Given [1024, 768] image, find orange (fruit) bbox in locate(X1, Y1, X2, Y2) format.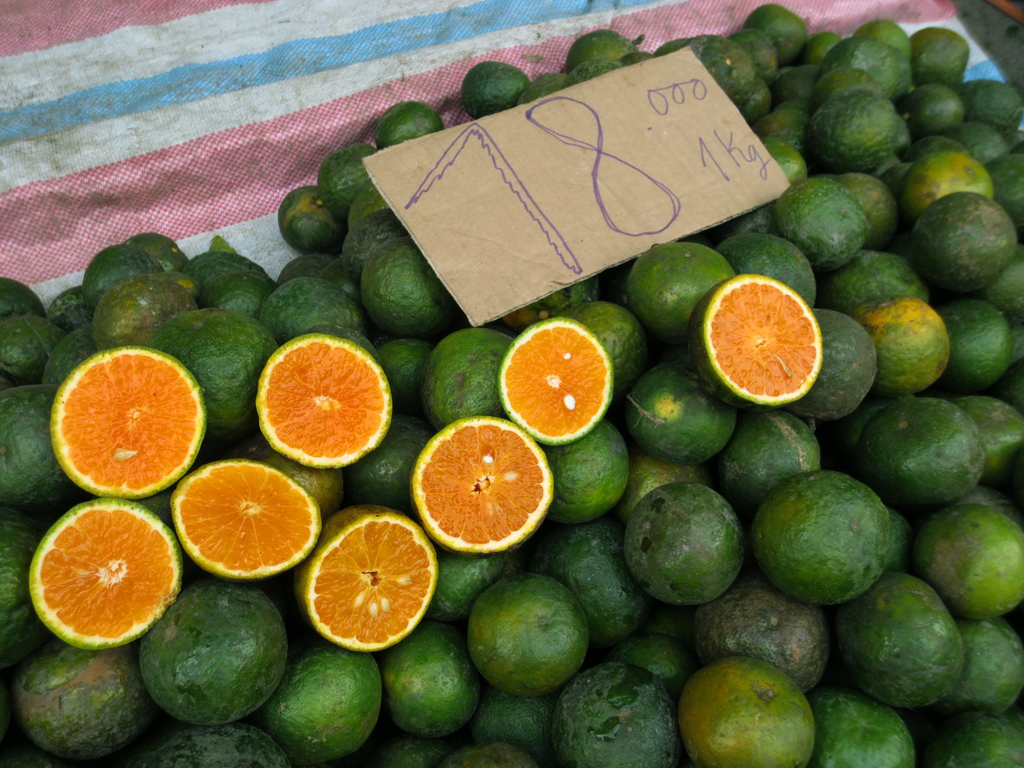
locate(33, 511, 175, 646).
